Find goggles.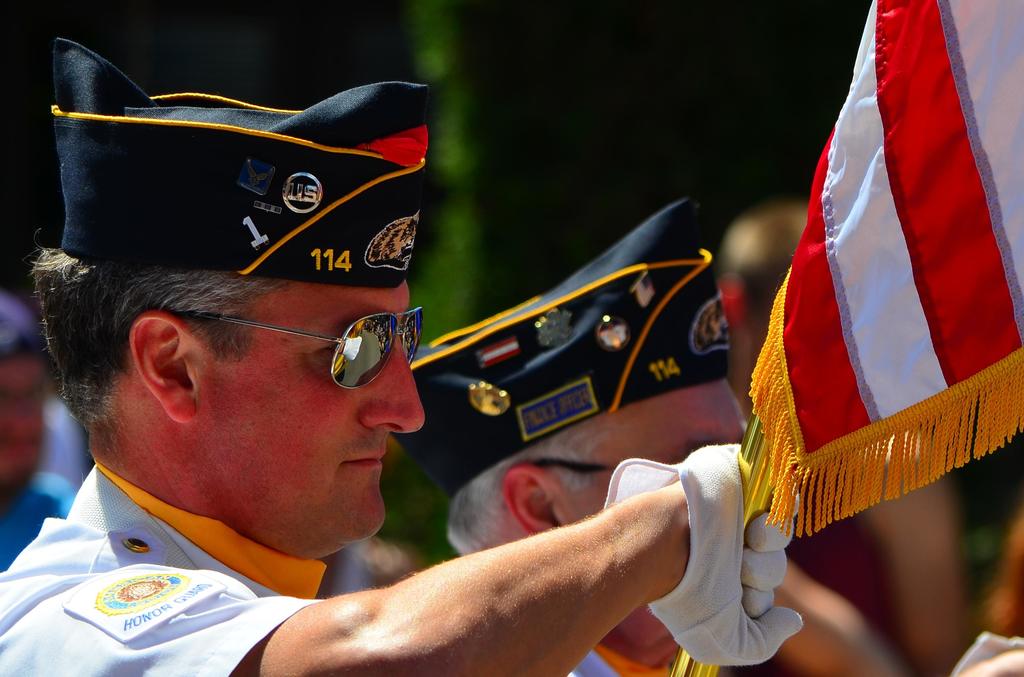
BBox(136, 295, 404, 406).
